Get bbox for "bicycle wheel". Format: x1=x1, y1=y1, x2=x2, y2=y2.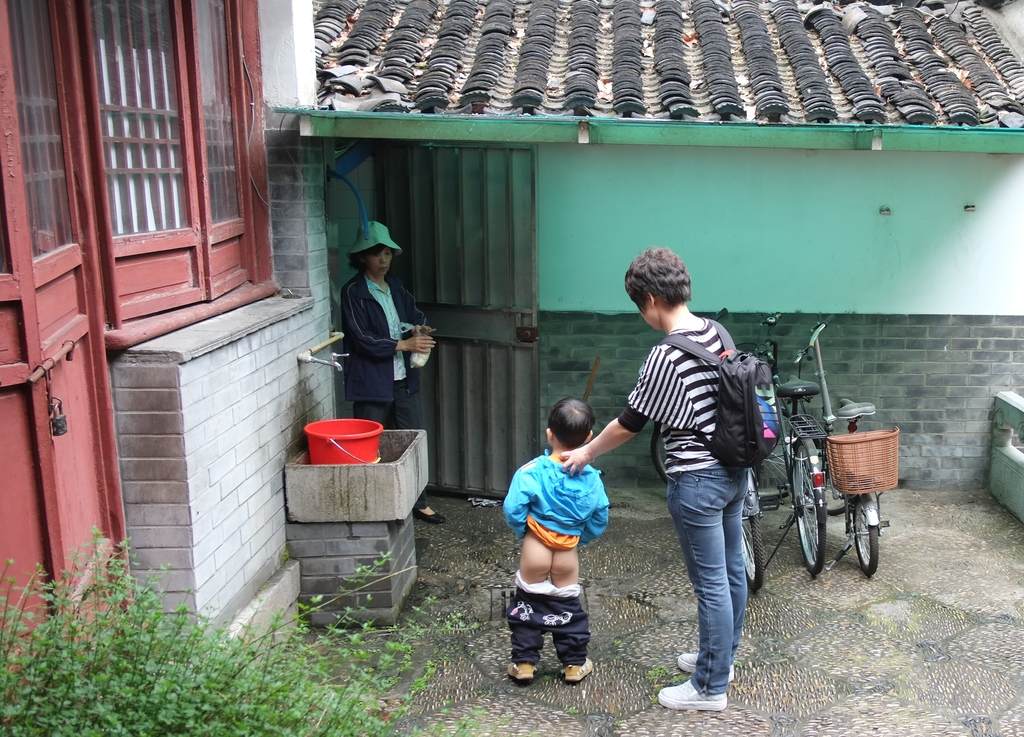
x1=792, y1=445, x2=849, y2=510.
